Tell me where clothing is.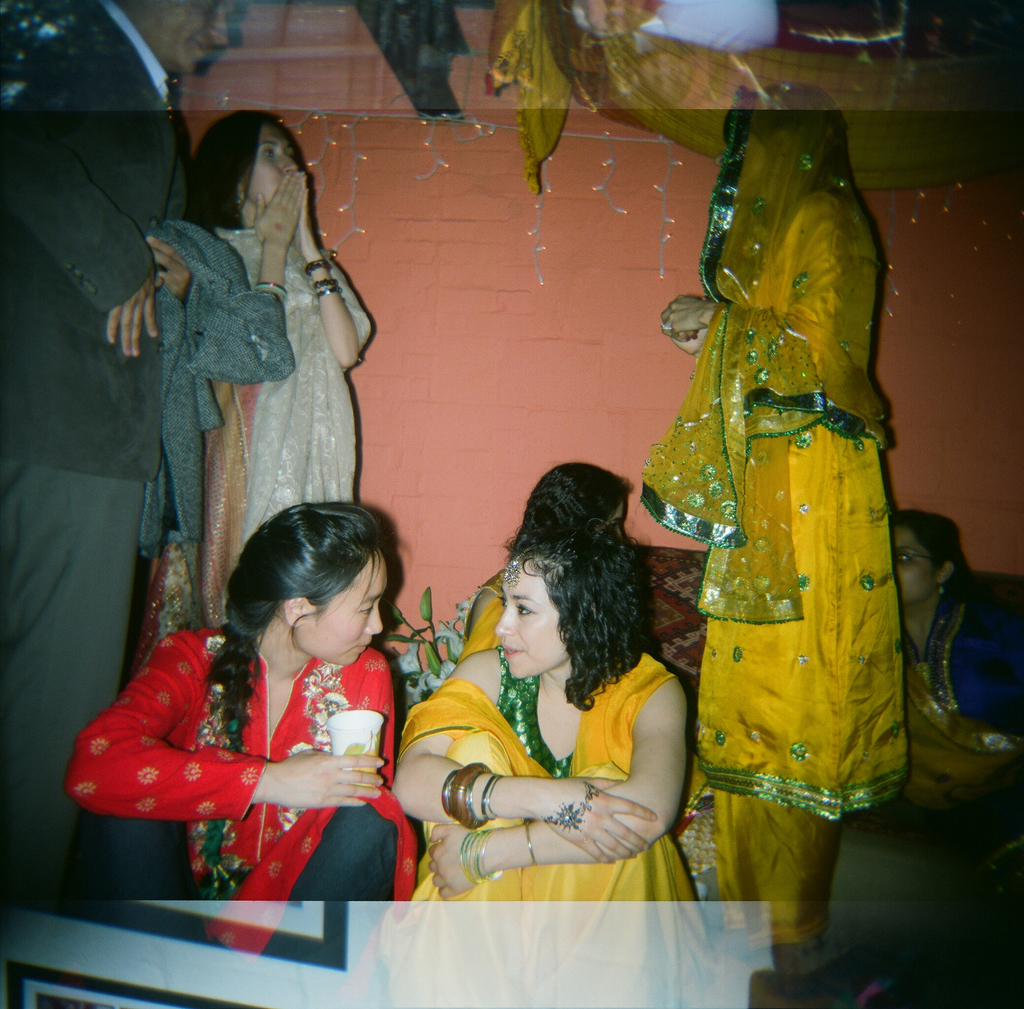
clothing is at [891,572,1023,873].
